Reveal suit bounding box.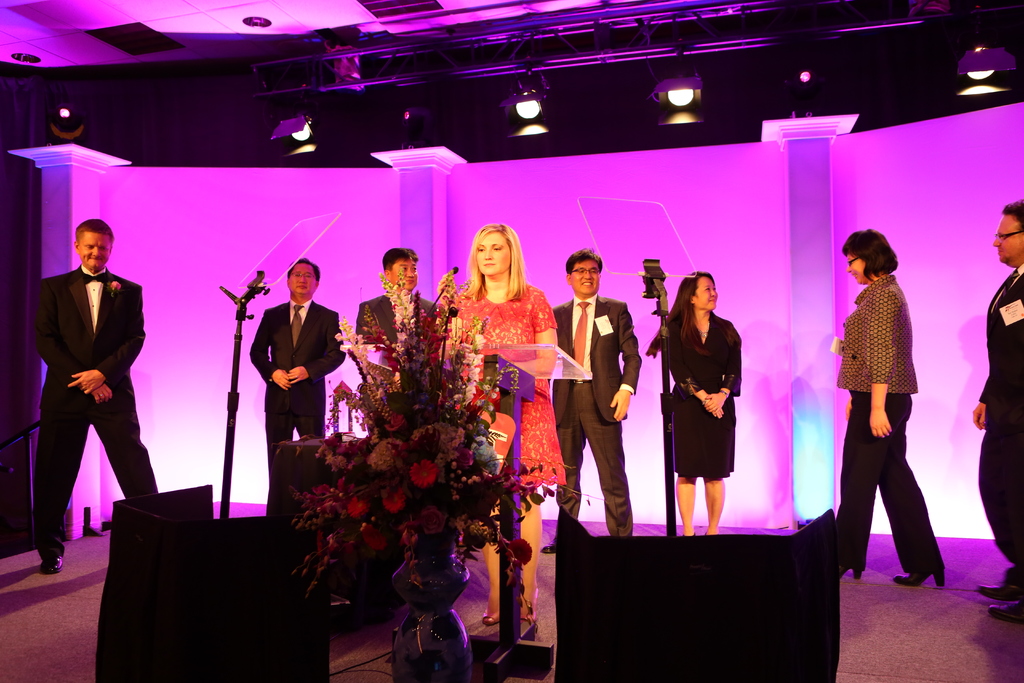
Revealed: 28, 262, 161, 559.
